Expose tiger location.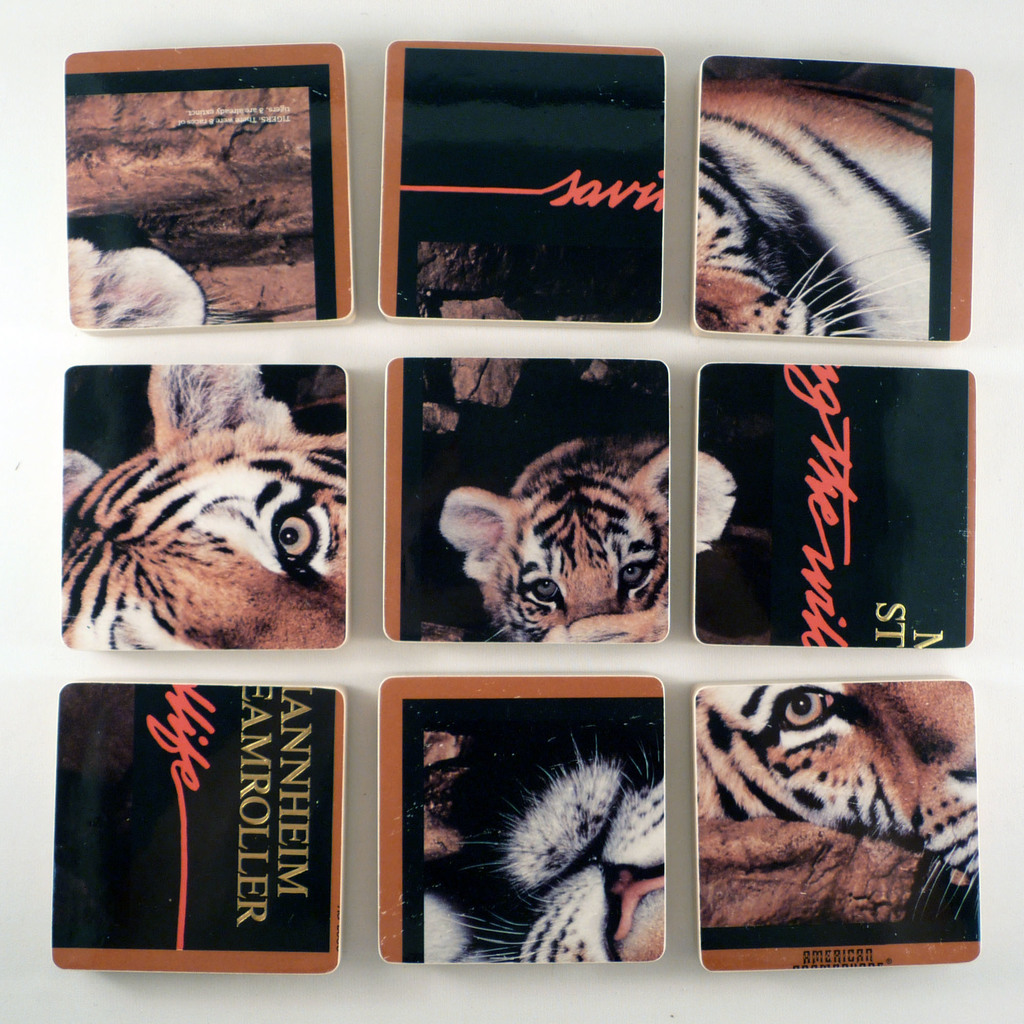
Exposed at (431,433,740,641).
